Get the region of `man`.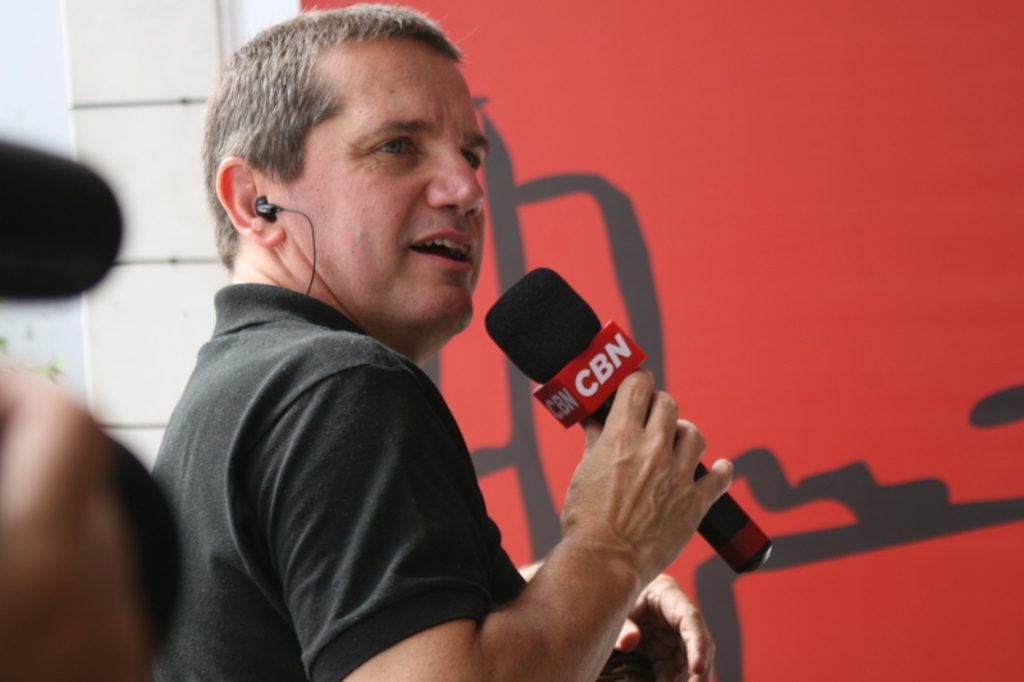
[145,0,737,681].
